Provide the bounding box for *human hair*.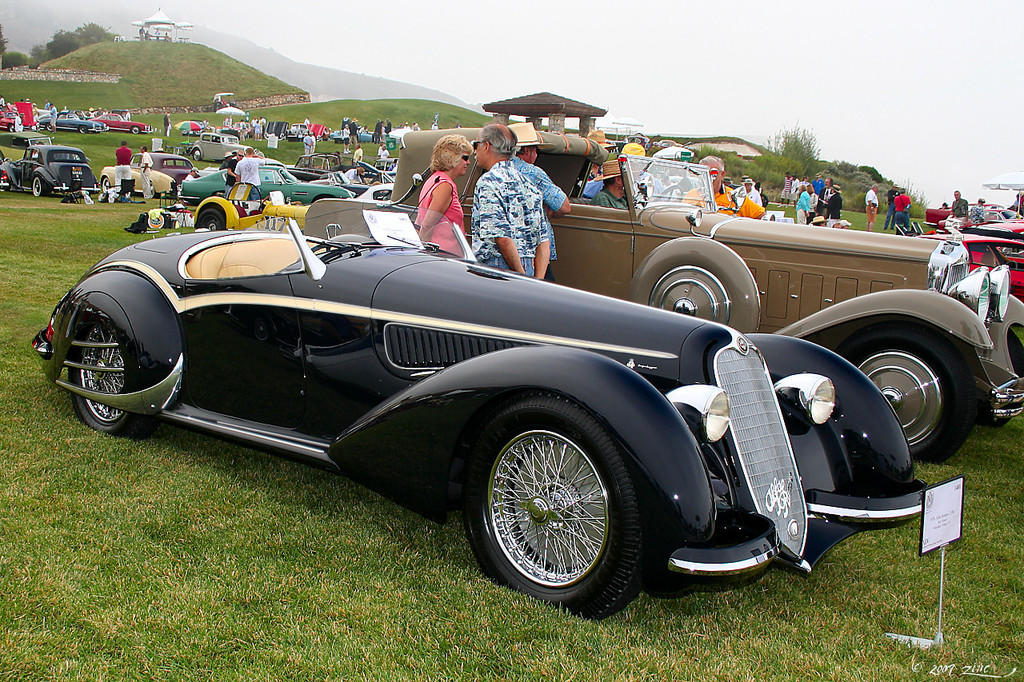
l=830, t=177, r=835, b=186.
